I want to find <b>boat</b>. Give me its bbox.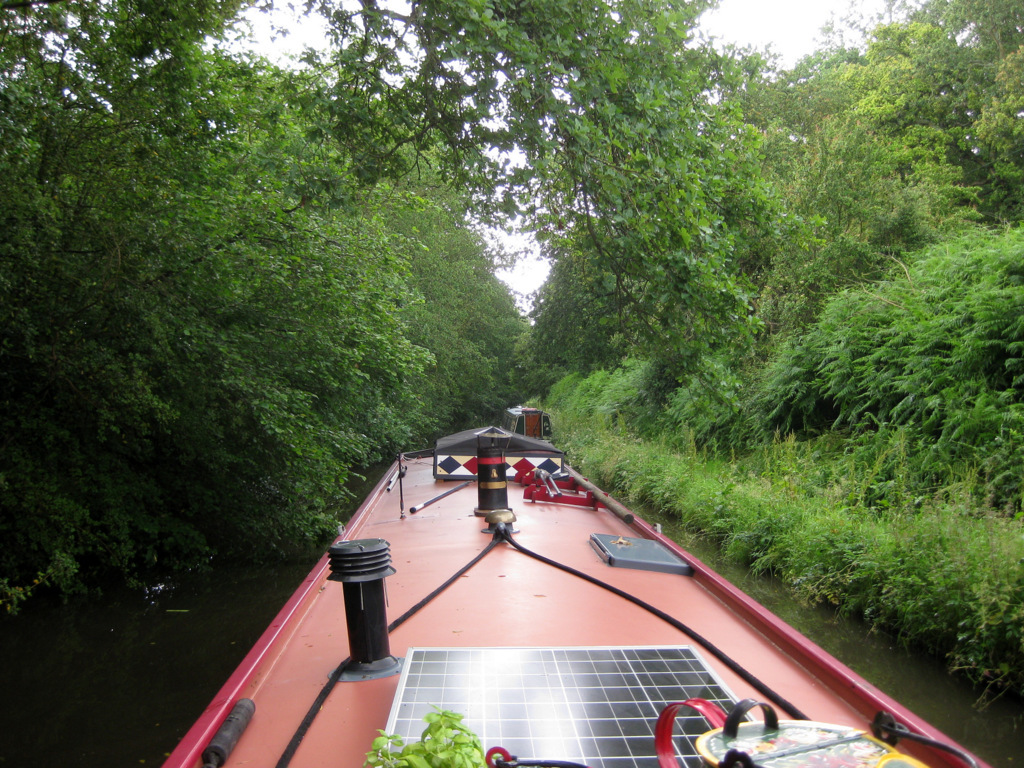
select_region(121, 385, 953, 752).
